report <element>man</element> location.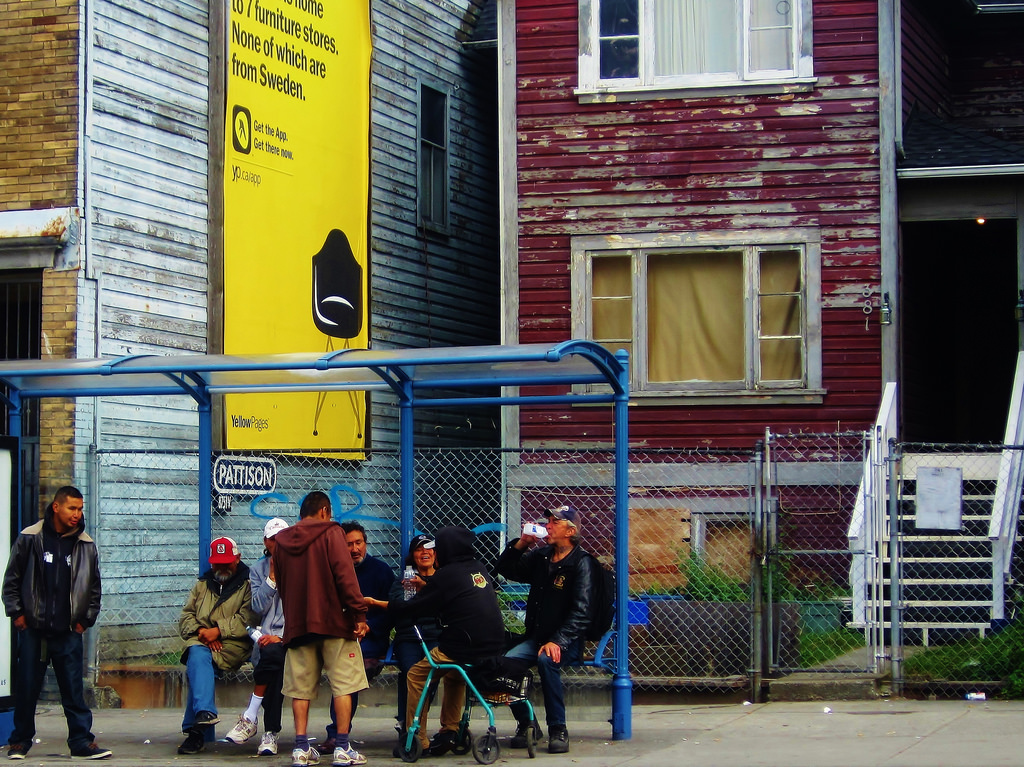
Report: 386,527,499,759.
